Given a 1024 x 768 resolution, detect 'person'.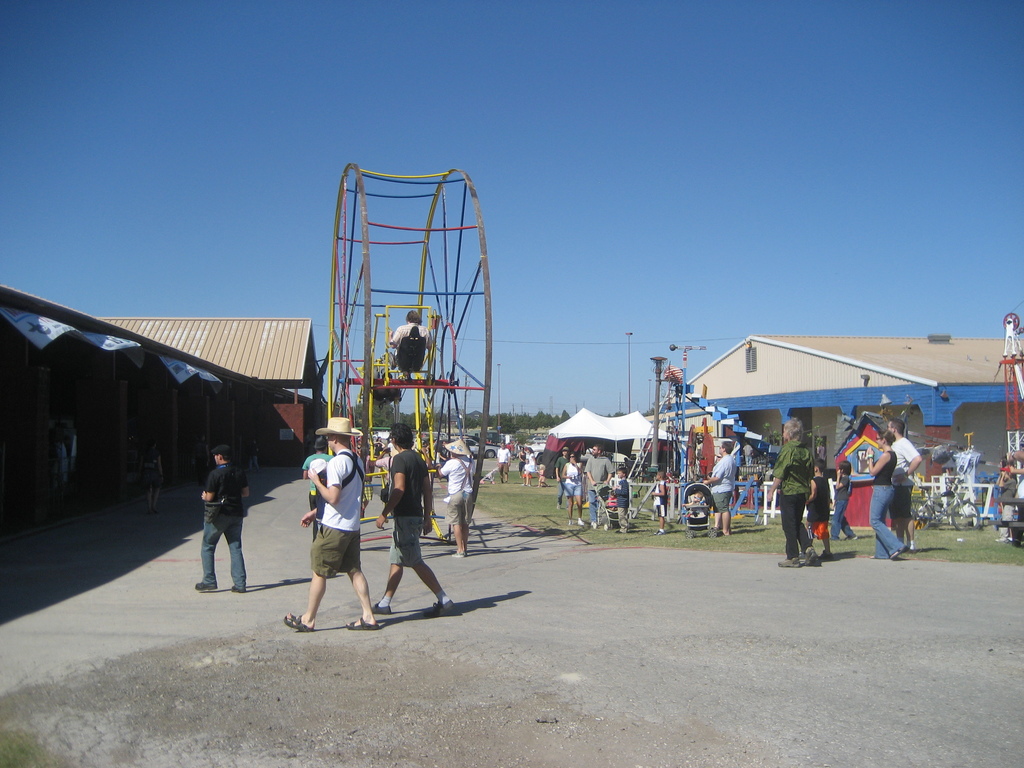
pyautogui.locateOnScreen(883, 418, 920, 558).
